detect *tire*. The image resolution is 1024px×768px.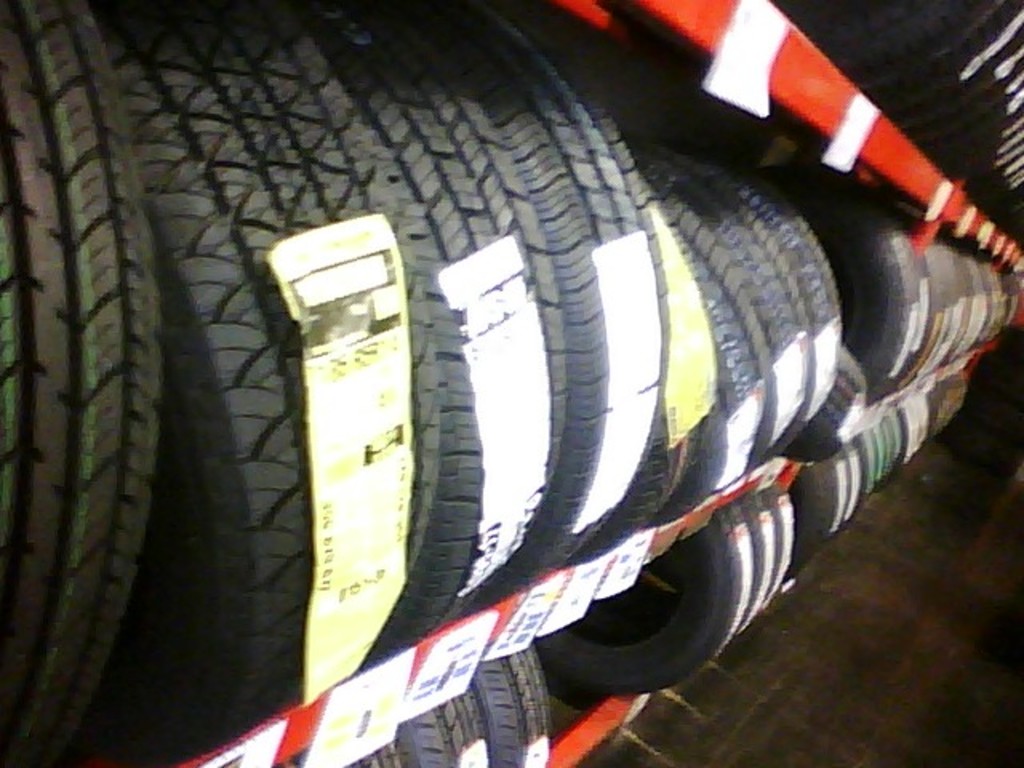
<region>398, 0, 579, 602</region>.
